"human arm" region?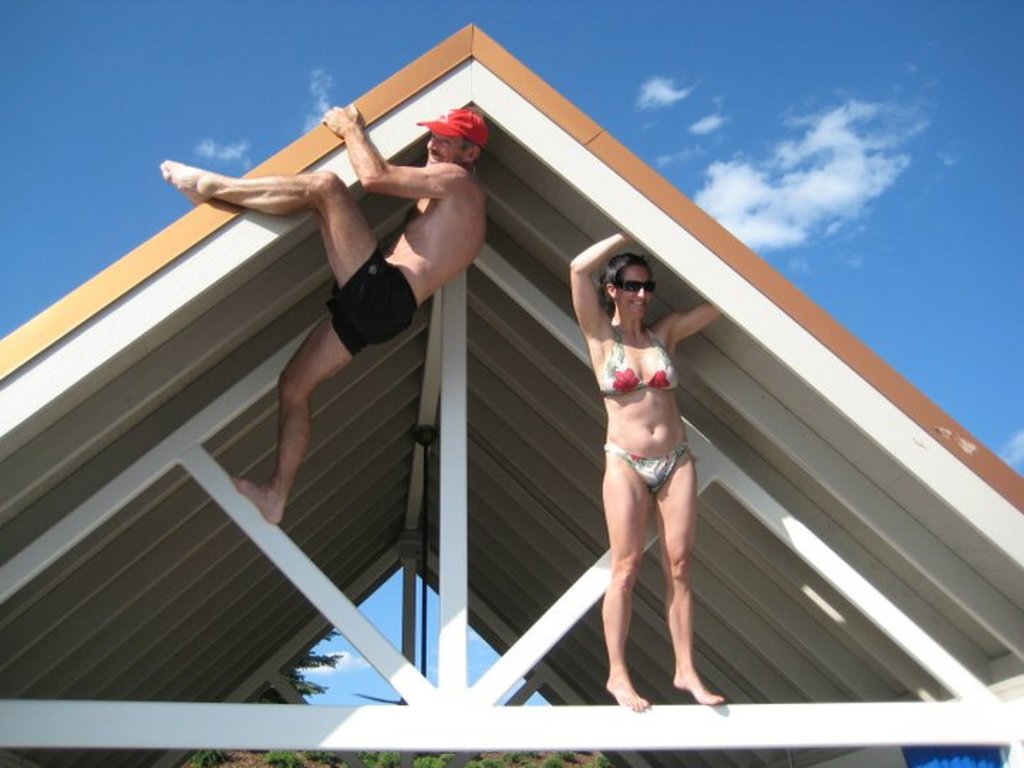
317,105,465,193
